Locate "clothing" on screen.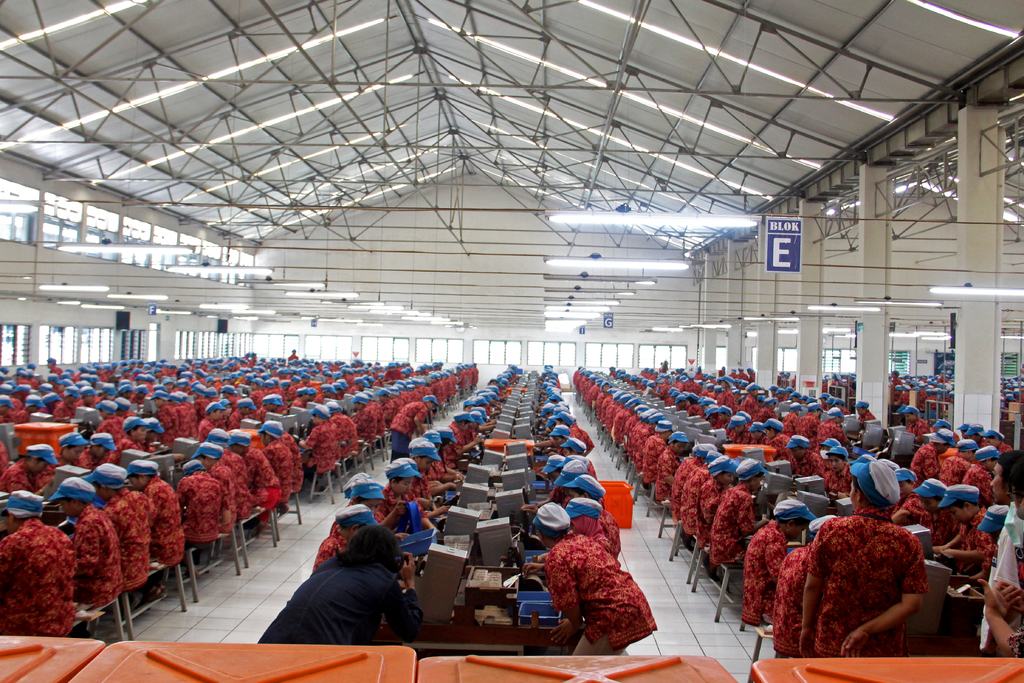
On screen at (left=214, top=463, right=235, bottom=532).
